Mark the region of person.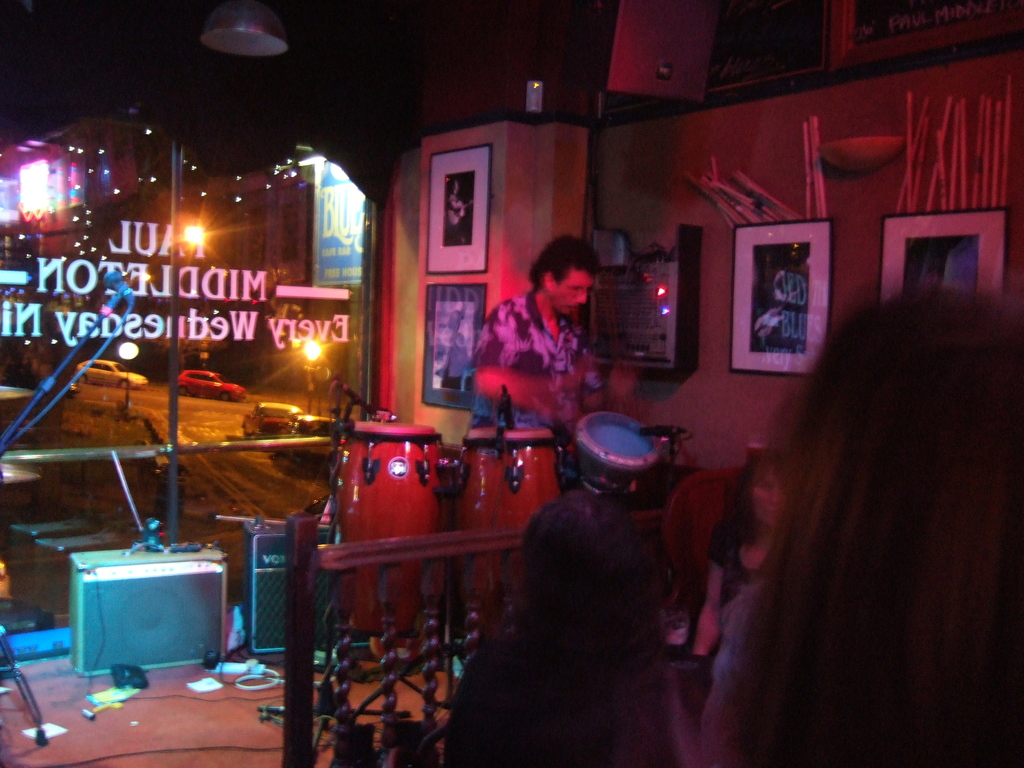
Region: x1=456 y1=237 x2=605 y2=460.
